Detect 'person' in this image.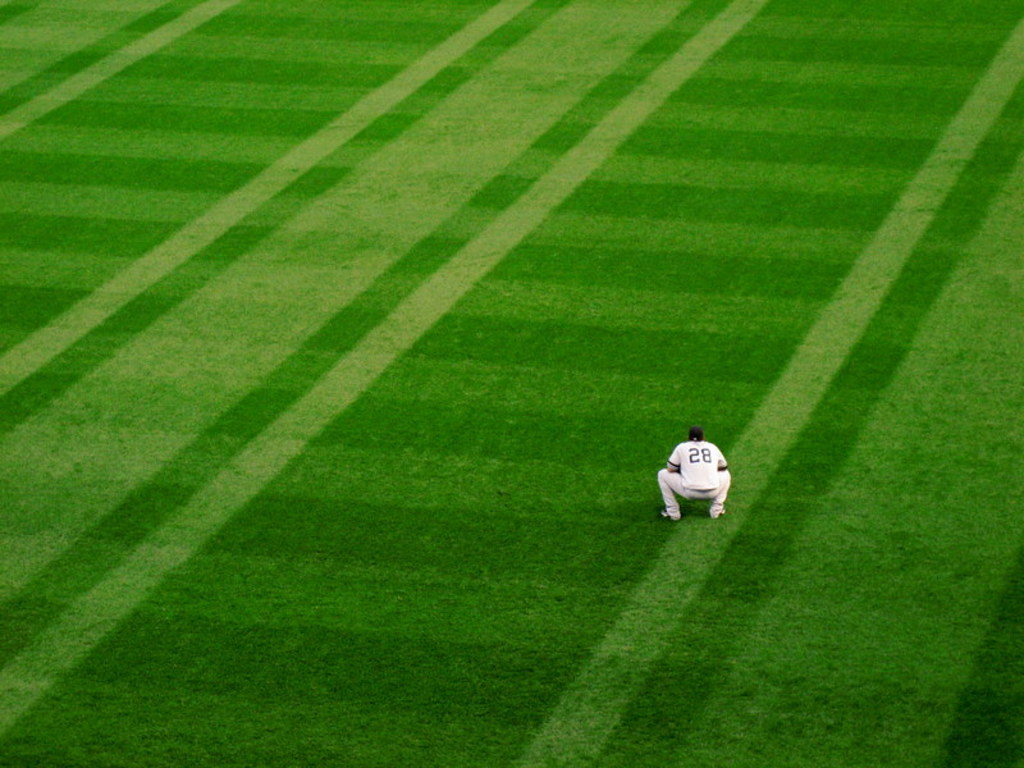
Detection: <region>654, 422, 733, 524</region>.
